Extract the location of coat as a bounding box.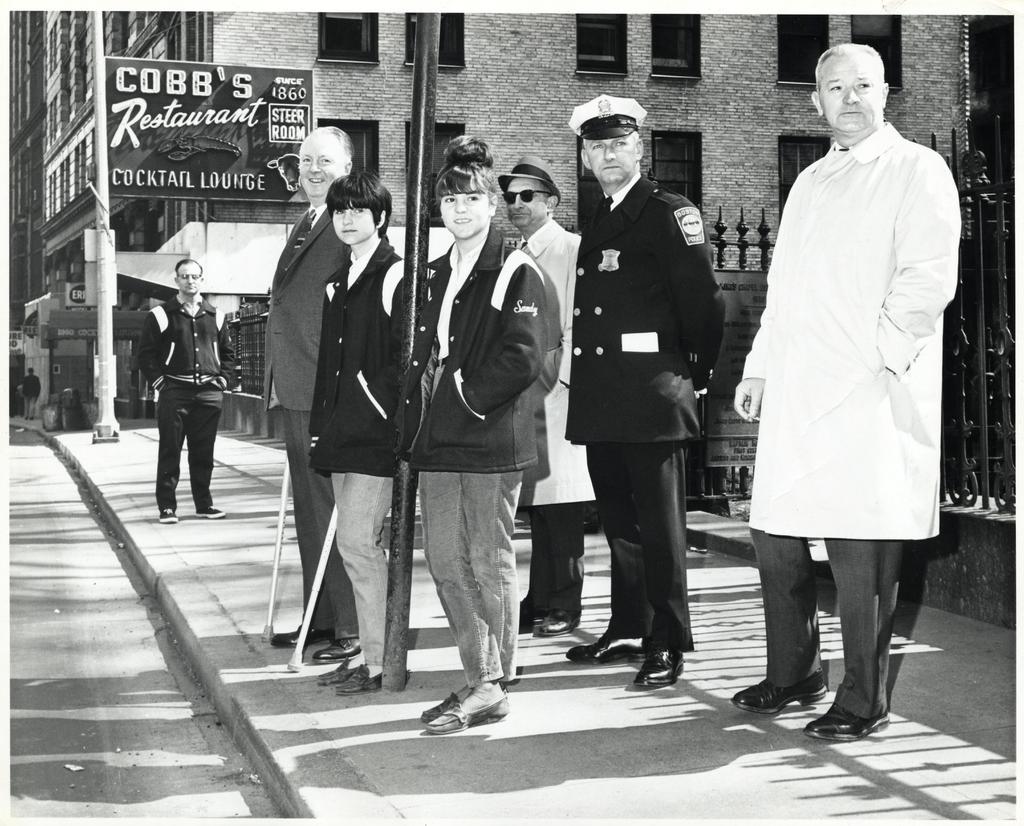
513/213/601/501.
